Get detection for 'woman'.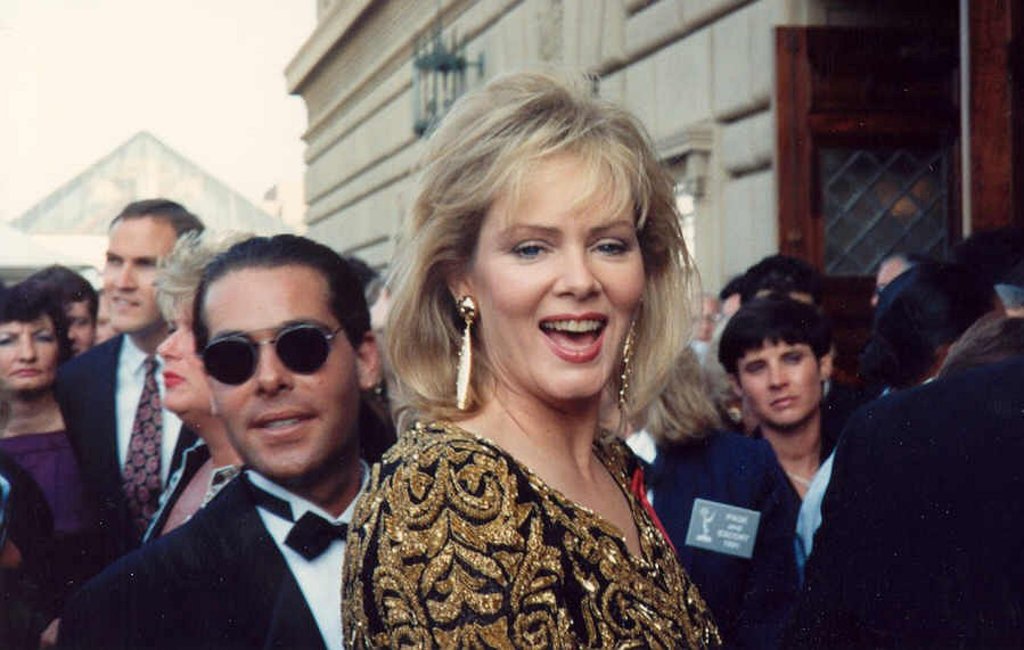
Detection: pyautogui.locateOnScreen(134, 223, 281, 558).
